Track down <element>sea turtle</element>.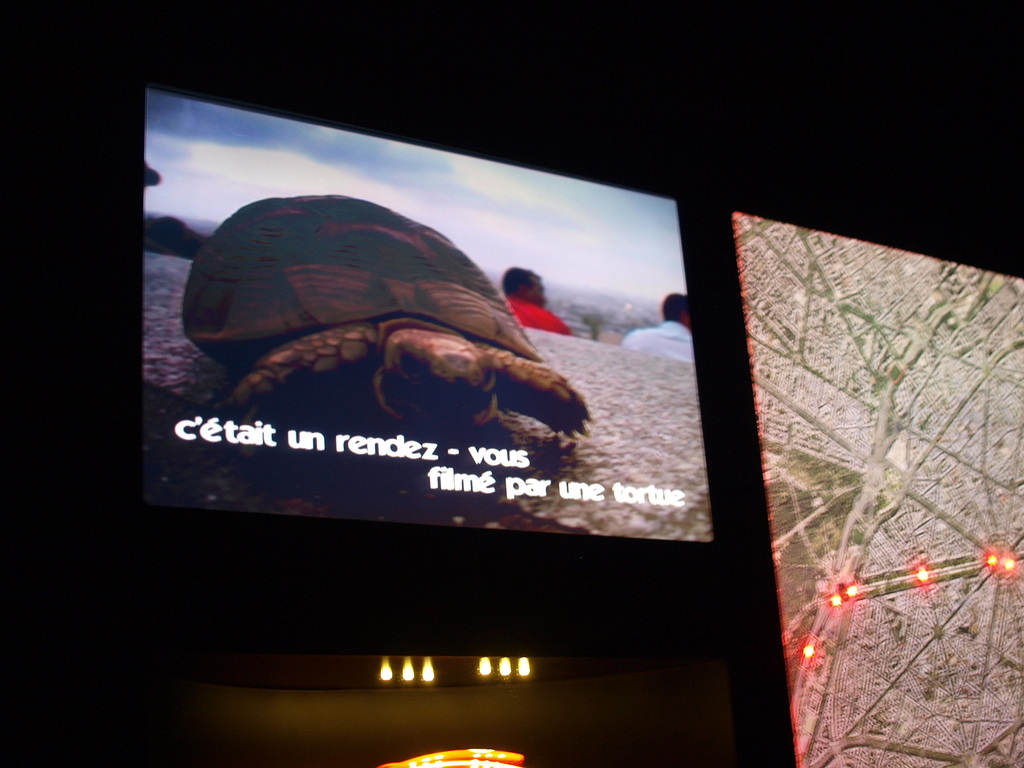
Tracked to bbox=(184, 195, 612, 464).
